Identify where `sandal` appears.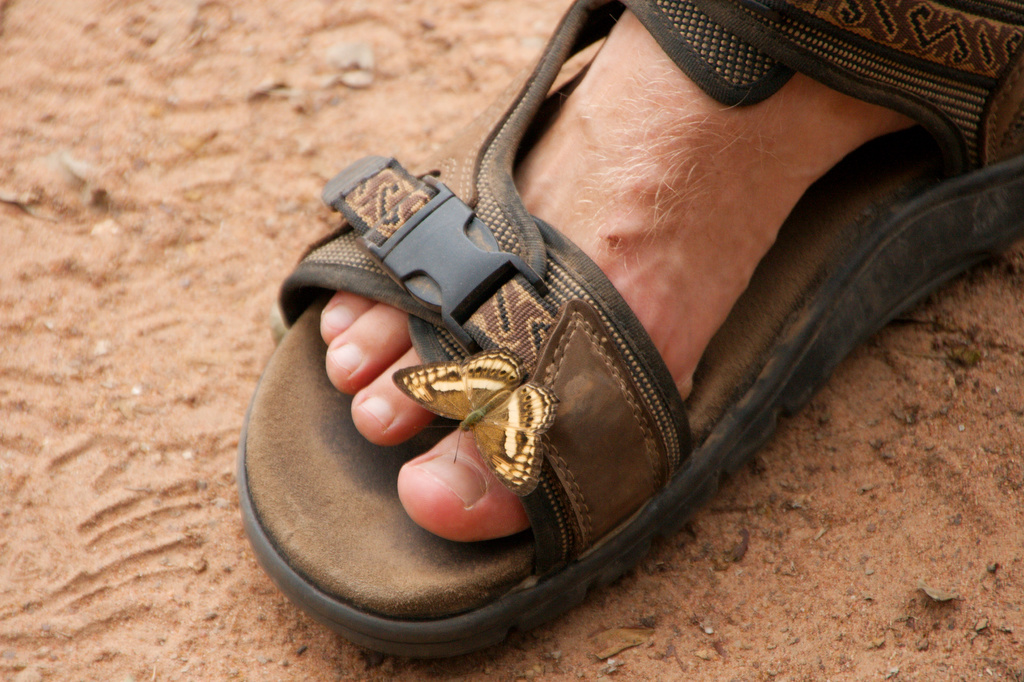
Appears at BBox(239, 1, 1020, 653).
